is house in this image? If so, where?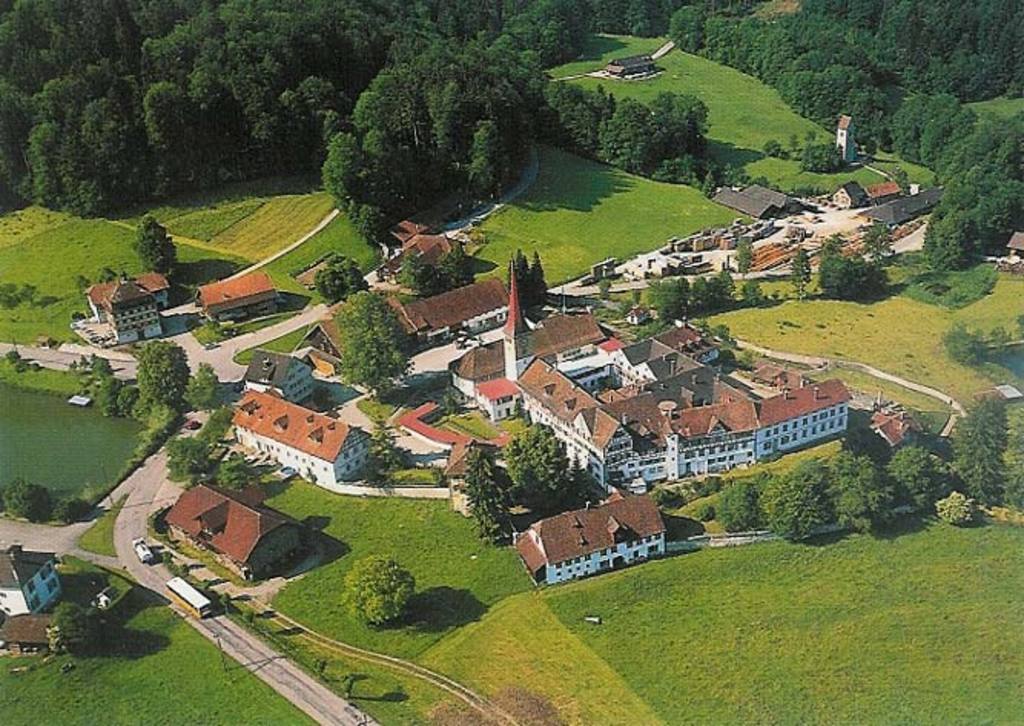
Yes, at 221, 382, 382, 494.
